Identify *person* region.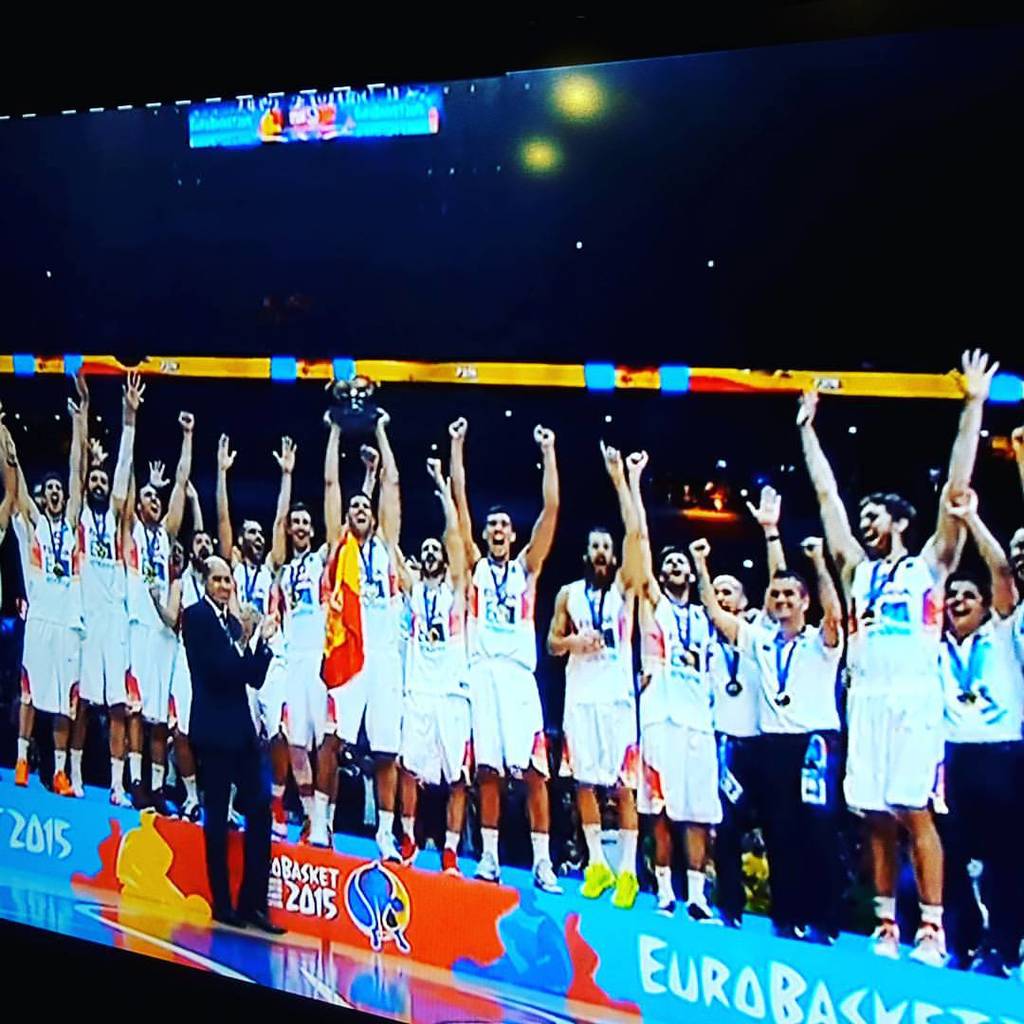
Region: x1=843 y1=441 x2=987 y2=980.
